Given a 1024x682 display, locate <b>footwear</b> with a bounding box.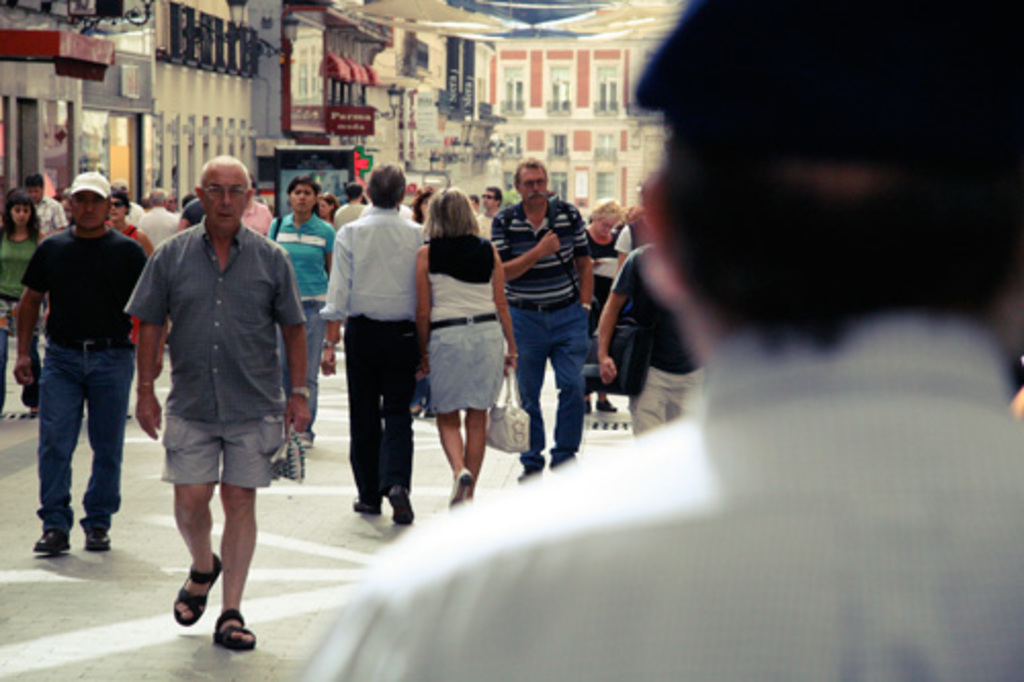
Located: 383, 483, 414, 528.
